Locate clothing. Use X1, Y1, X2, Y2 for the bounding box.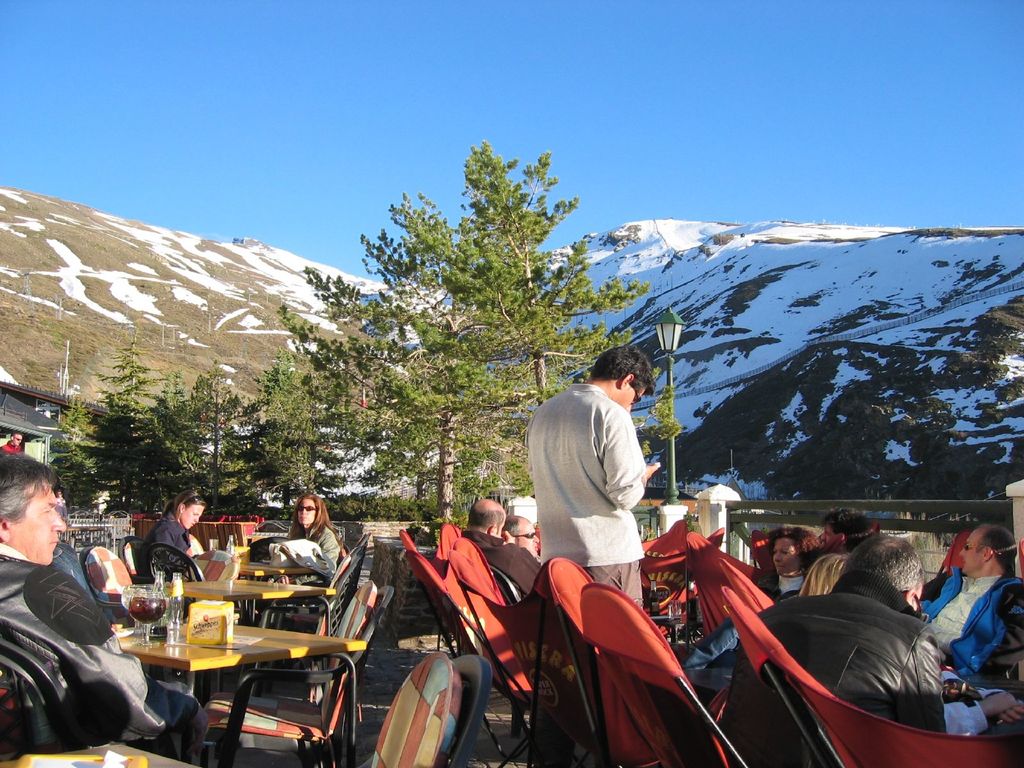
918, 559, 1023, 727.
